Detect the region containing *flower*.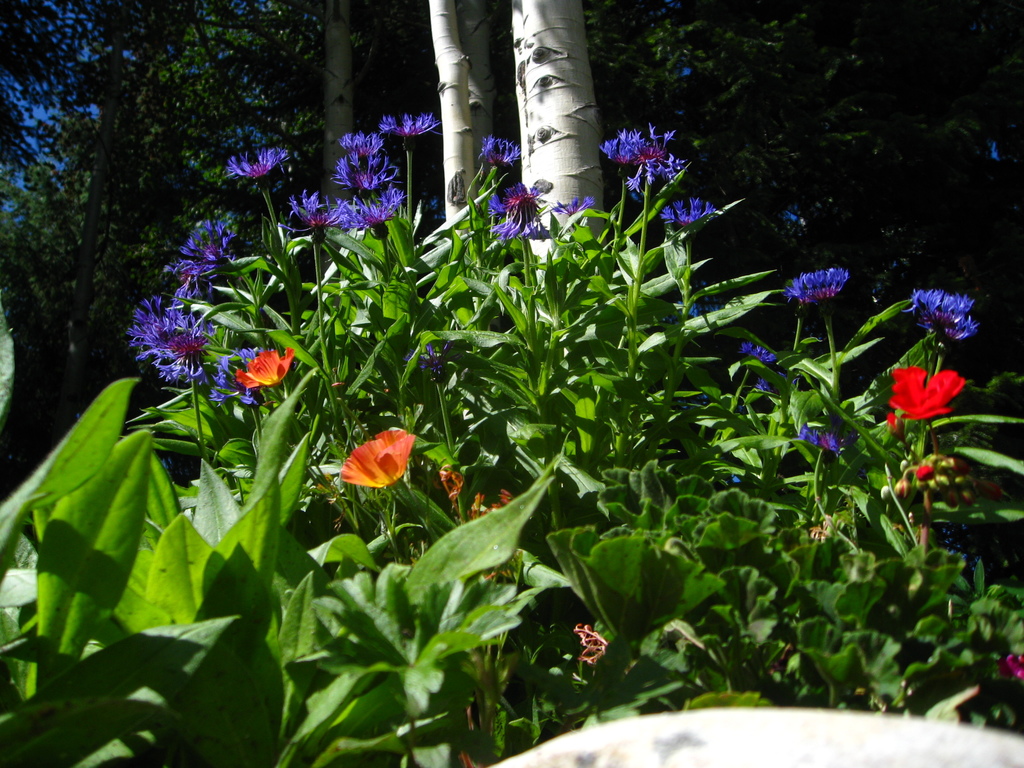
left=918, top=316, right=980, bottom=343.
